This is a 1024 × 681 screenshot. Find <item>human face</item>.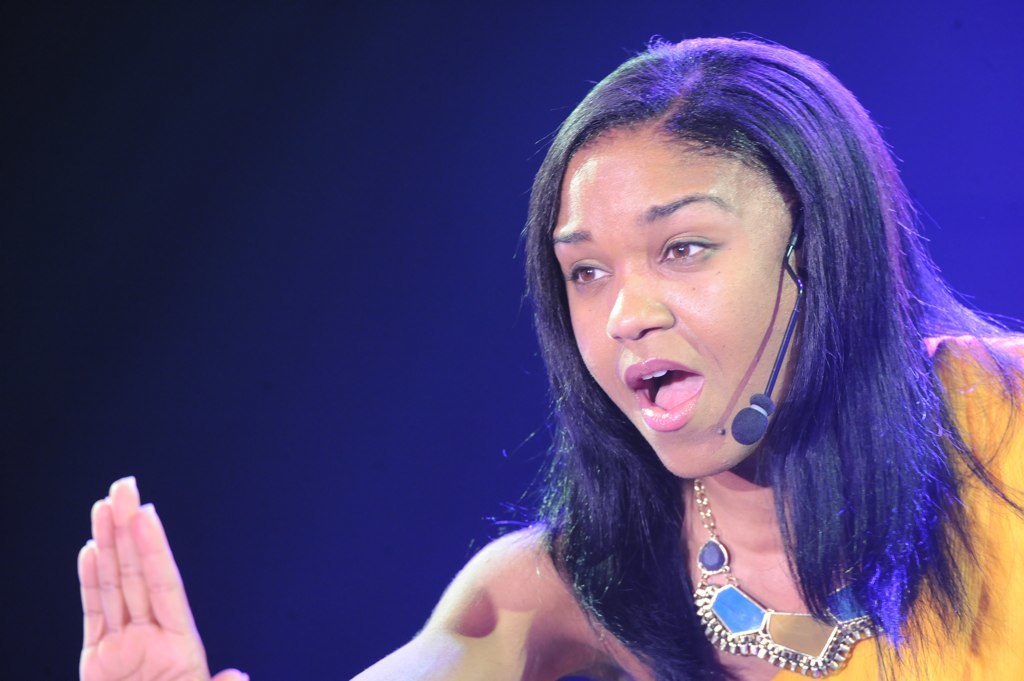
Bounding box: <region>546, 117, 807, 476</region>.
